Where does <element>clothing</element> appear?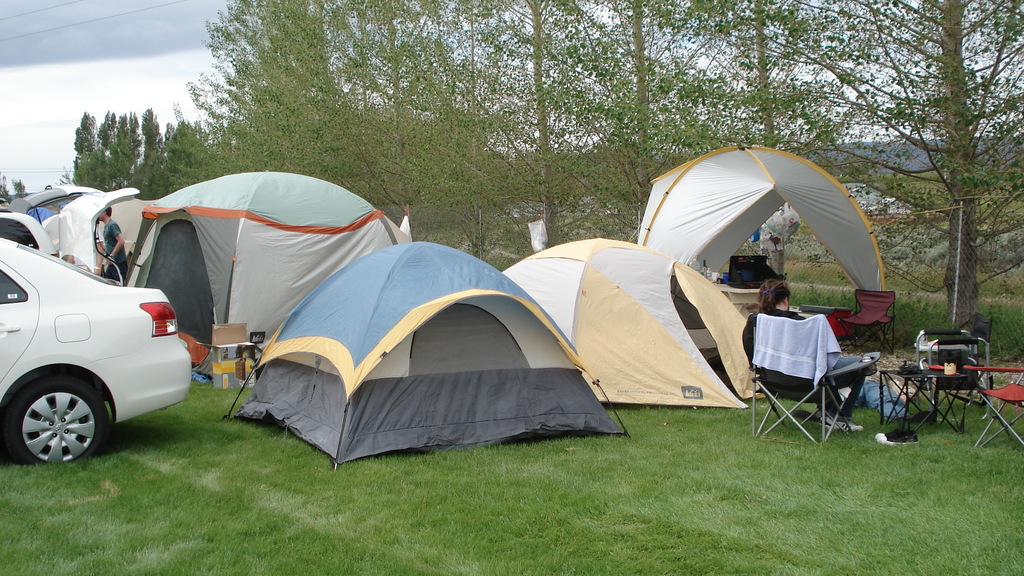
Appears at (101,220,126,281).
